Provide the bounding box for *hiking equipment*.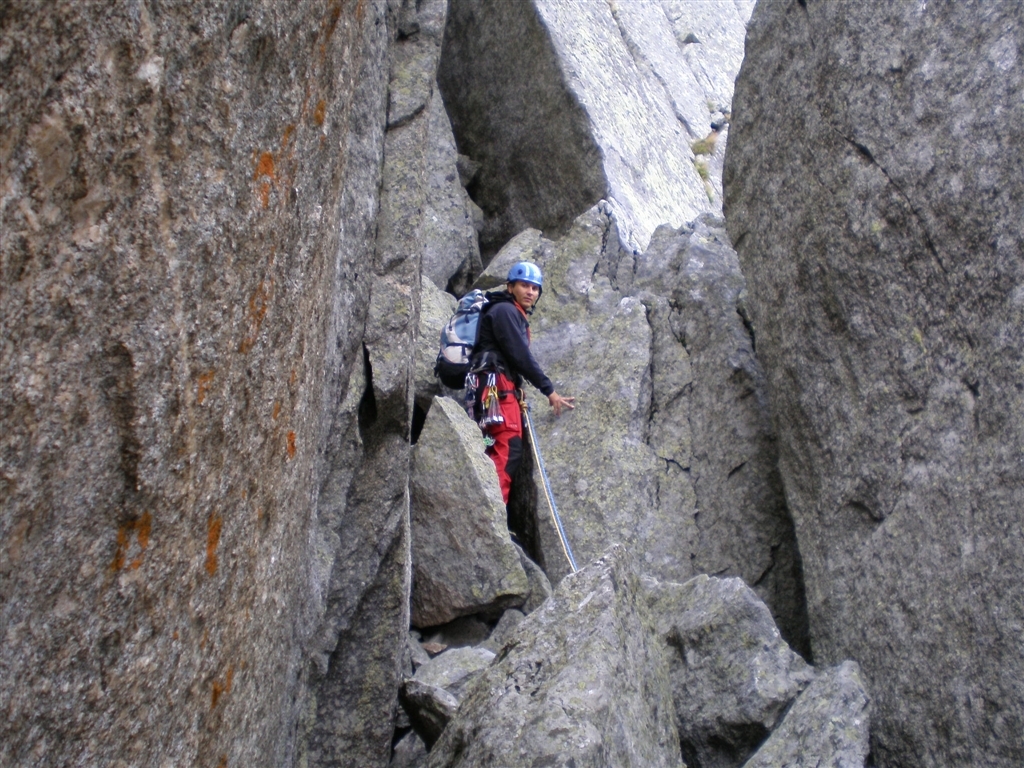
516:393:578:577.
